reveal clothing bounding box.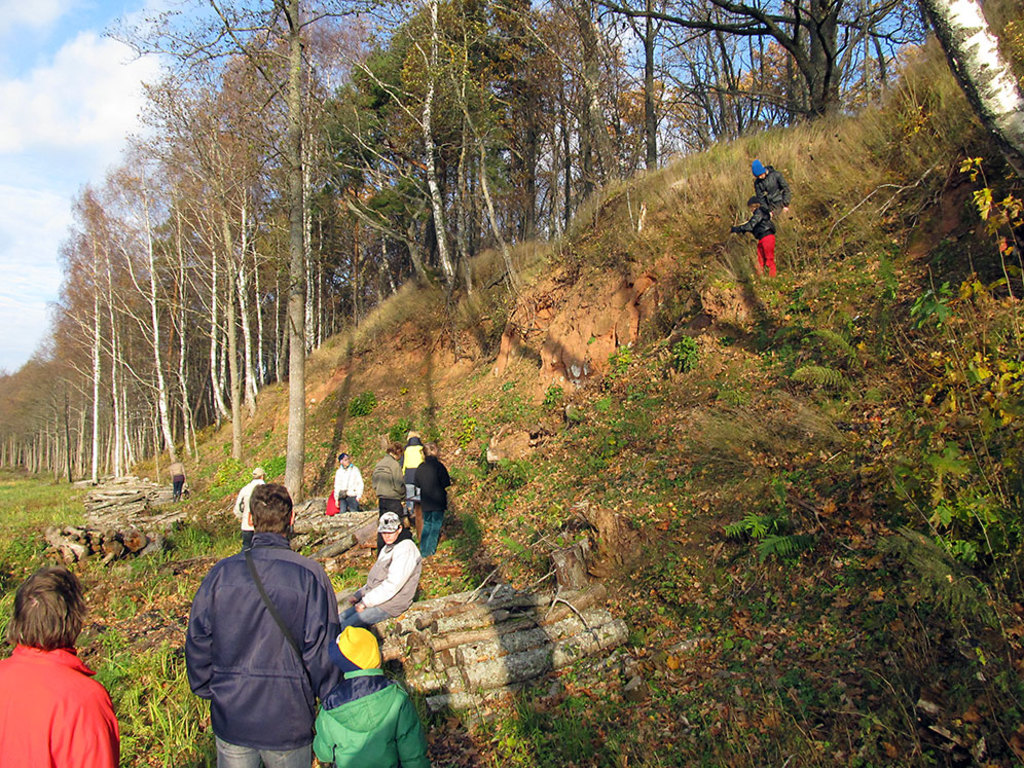
Revealed: box=[732, 204, 776, 271].
